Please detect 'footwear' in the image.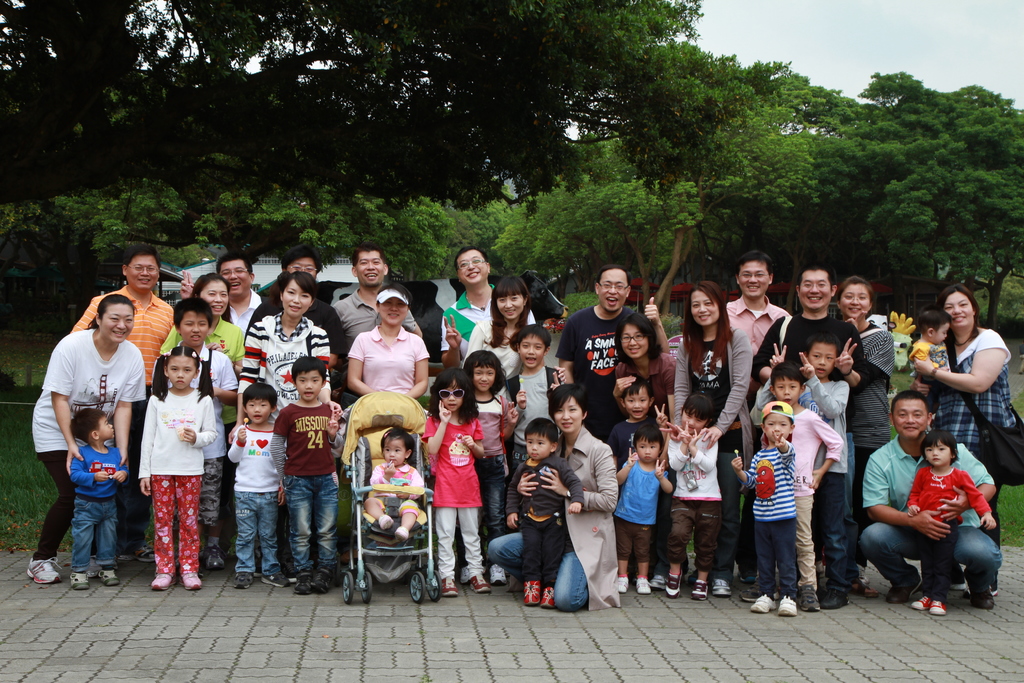
bbox=(458, 564, 470, 584).
